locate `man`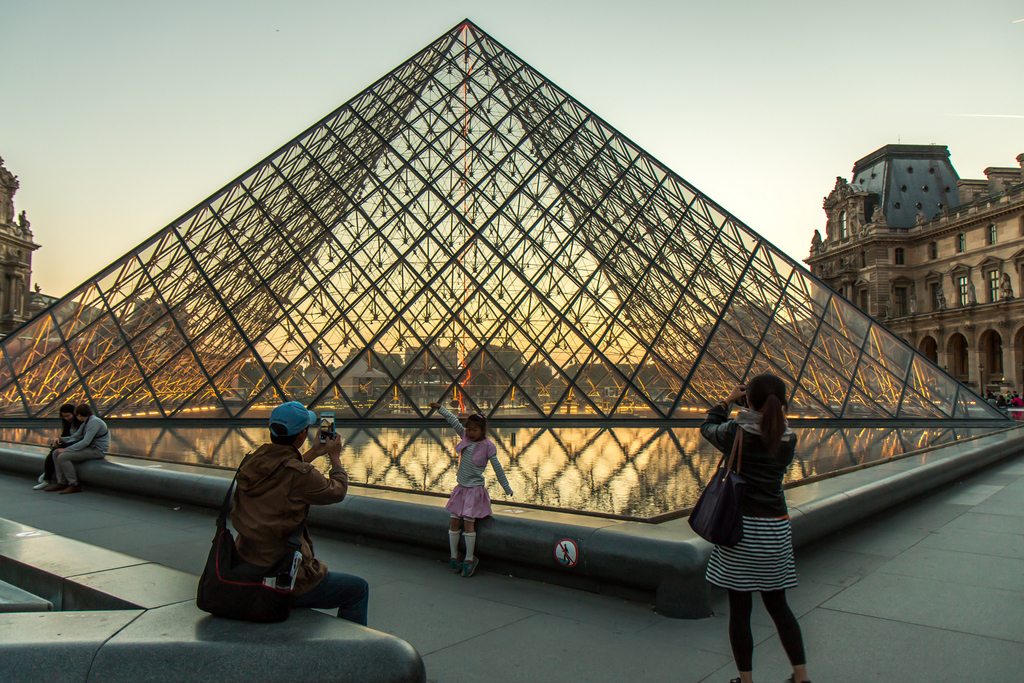
195,408,355,639
